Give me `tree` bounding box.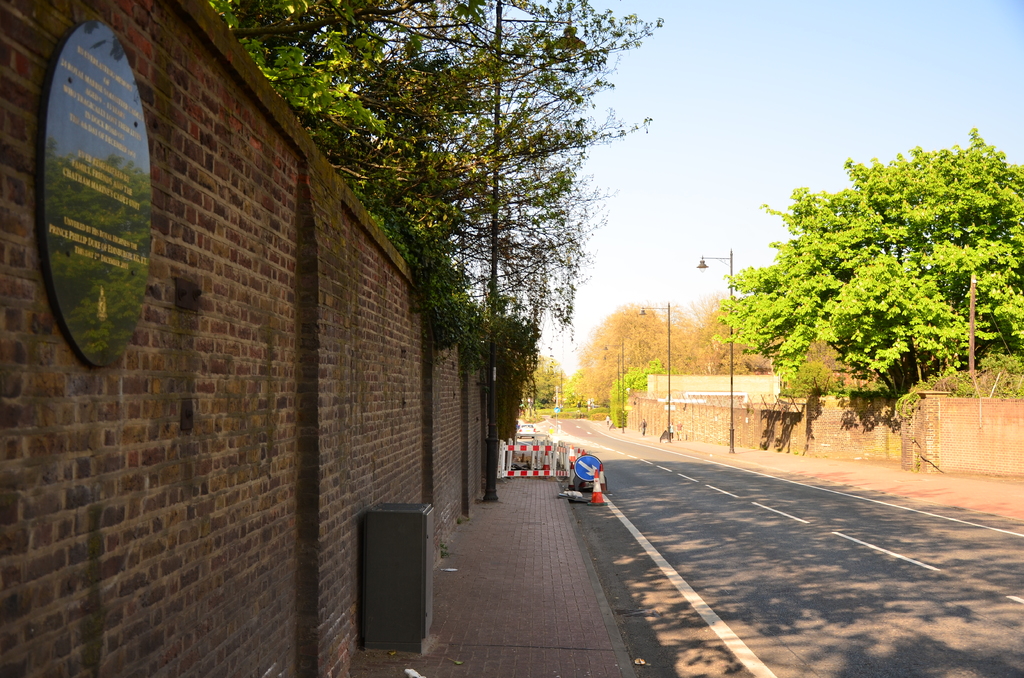
detection(577, 296, 698, 432).
